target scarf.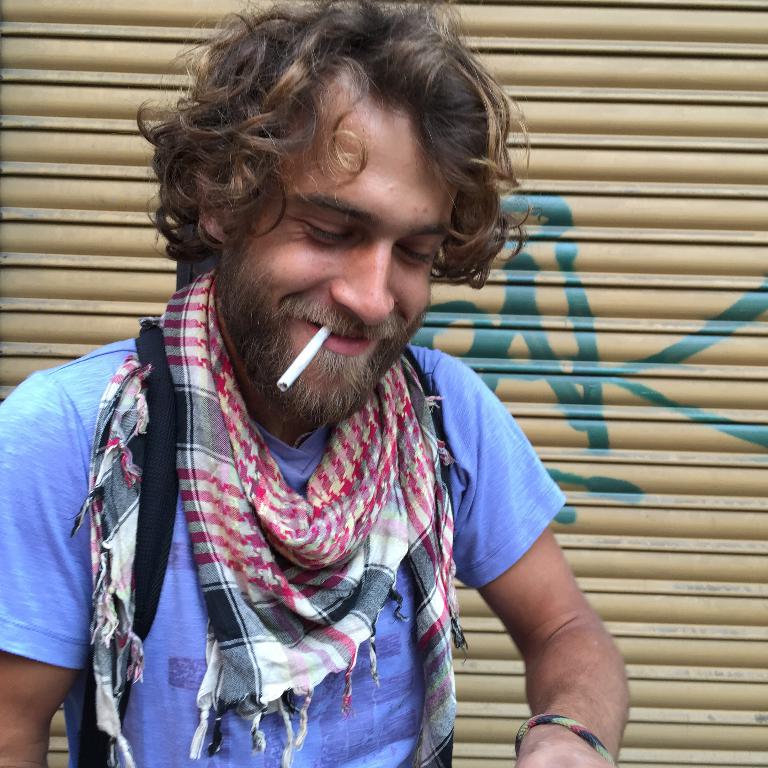
Target region: box=[72, 259, 473, 767].
